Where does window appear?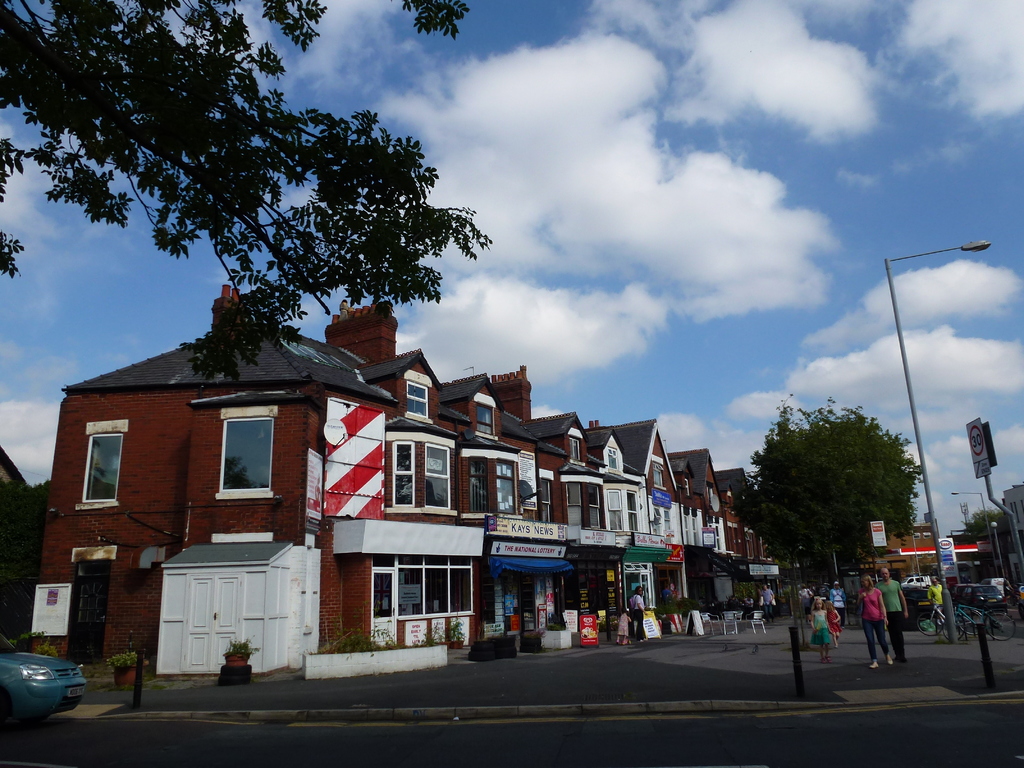
Appears at pyautogui.locateOnScreen(368, 564, 470, 617).
